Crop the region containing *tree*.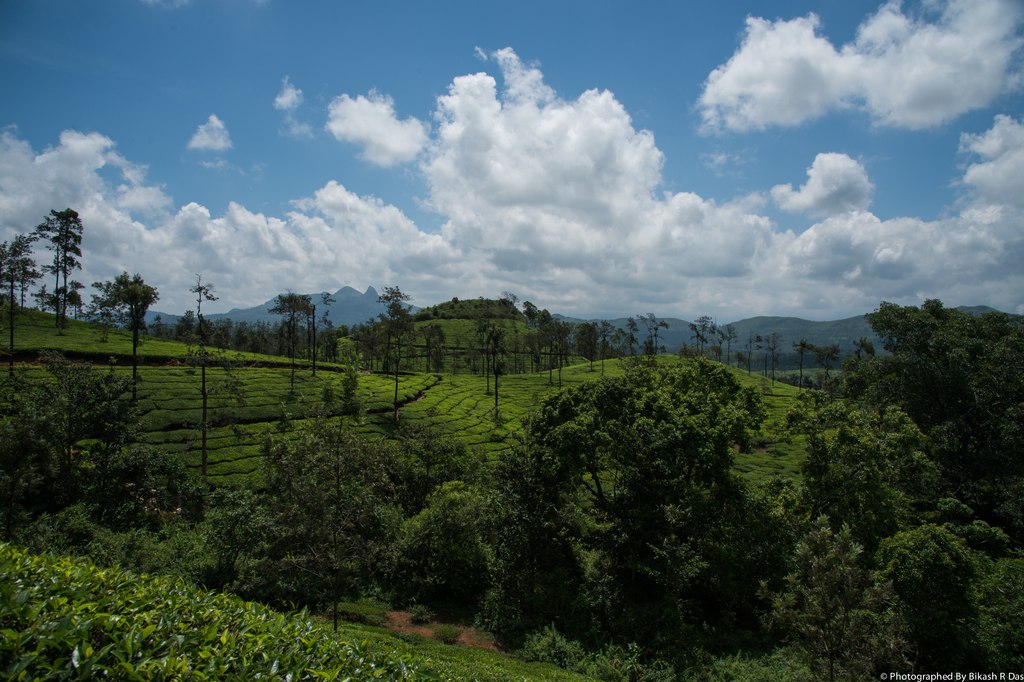
Crop region: [0,233,31,330].
